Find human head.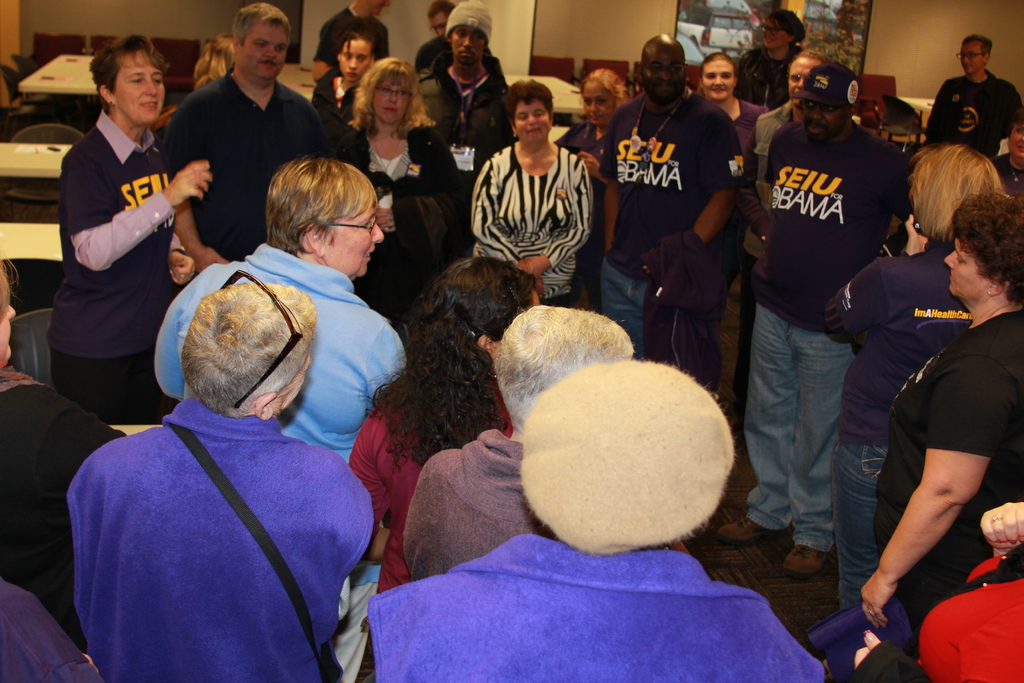
region(177, 269, 321, 420).
